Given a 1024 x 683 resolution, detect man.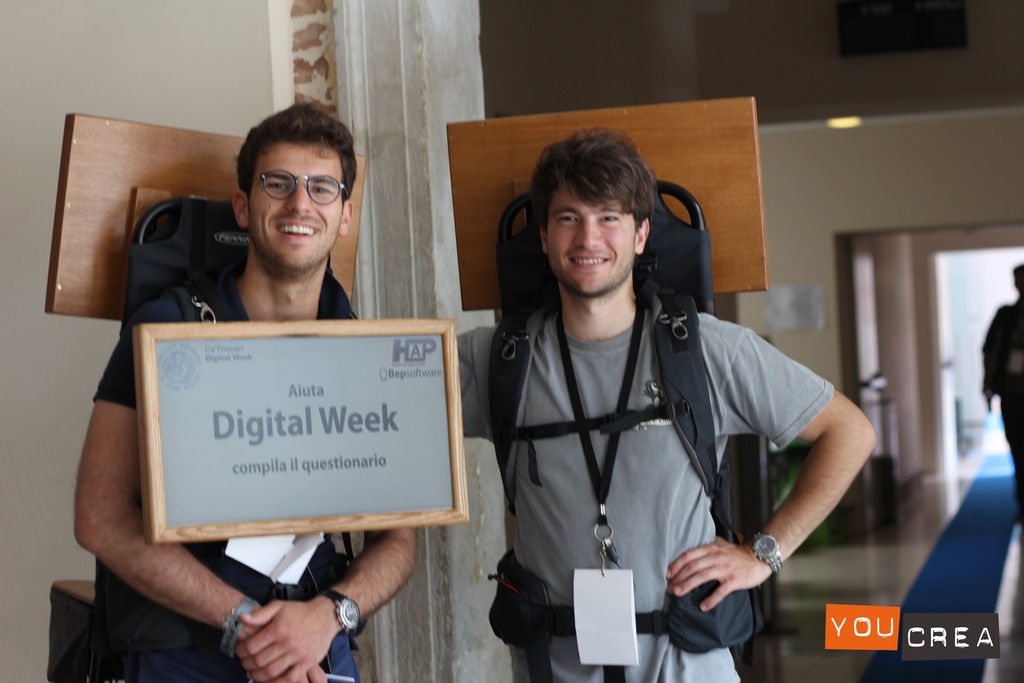
pyautogui.locateOnScreen(442, 128, 875, 682).
